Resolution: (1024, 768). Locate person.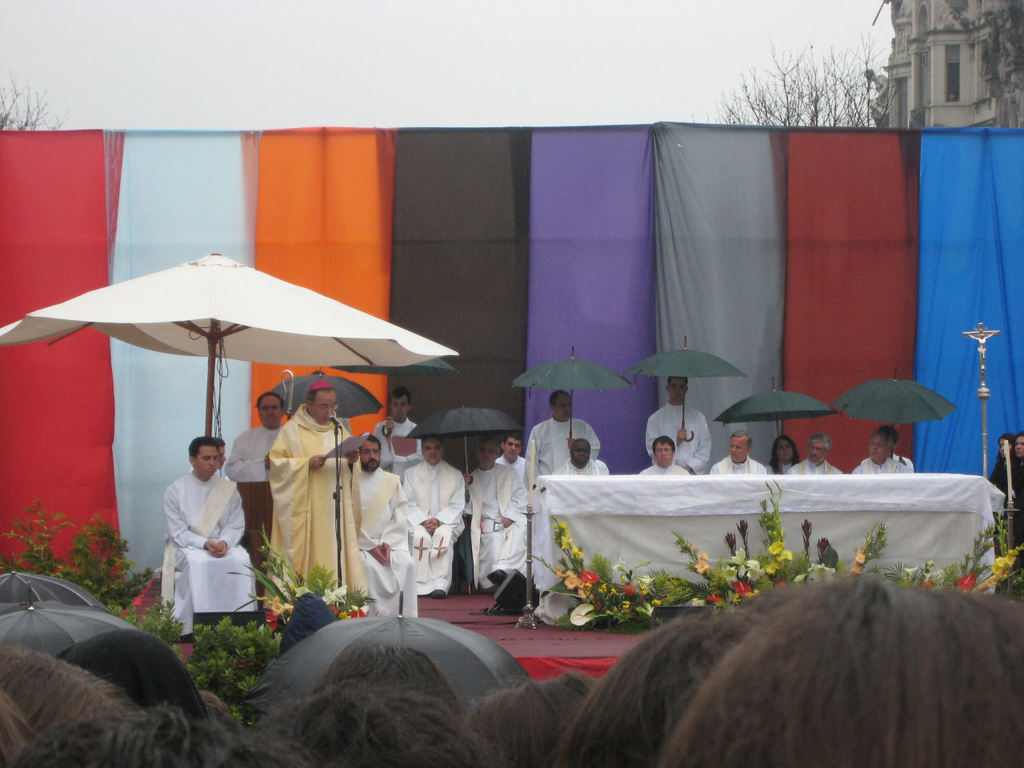
select_region(268, 379, 370, 602).
